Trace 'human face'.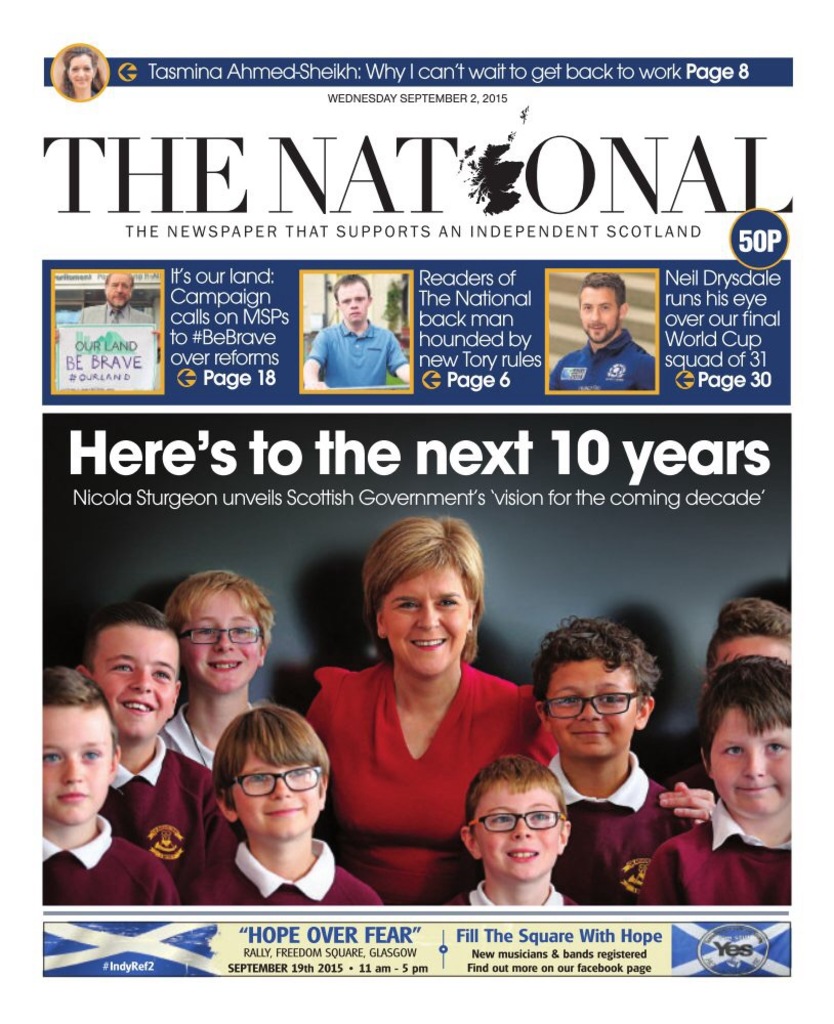
Traced to <region>185, 588, 265, 692</region>.
